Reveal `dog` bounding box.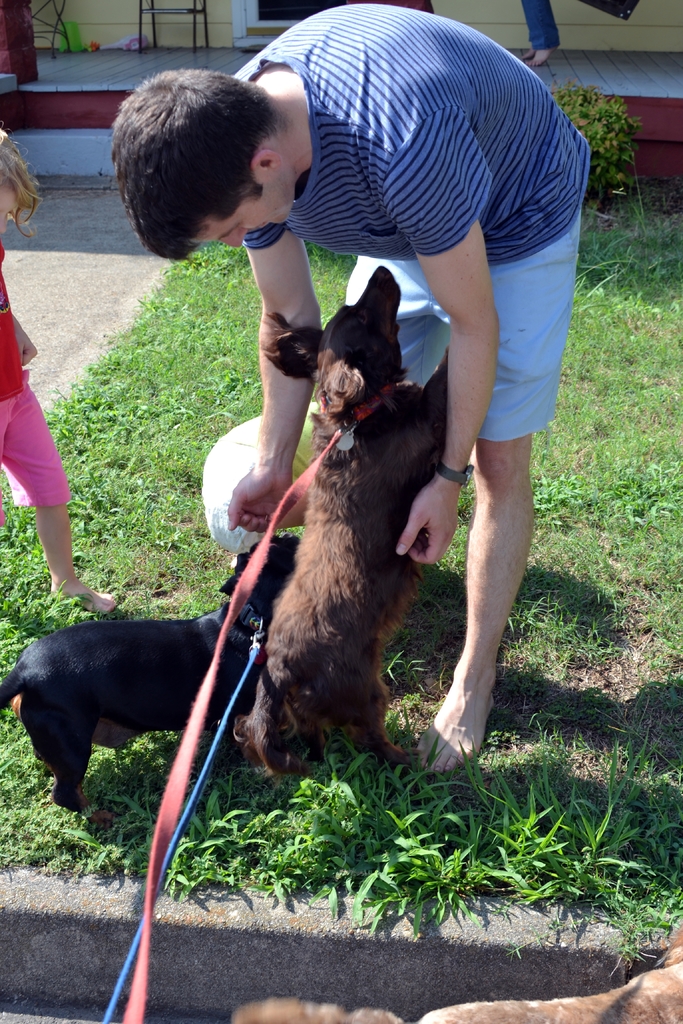
Revealed: 0,538,300,810.
